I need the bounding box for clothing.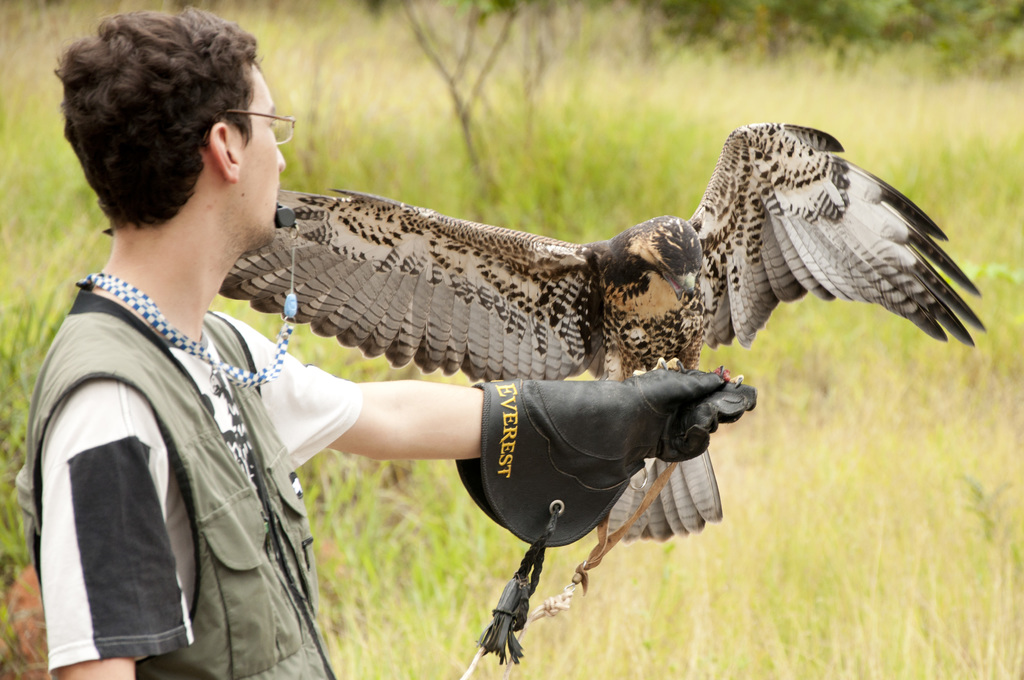
Here it is: l=19, t=280, r=364, b=679.
